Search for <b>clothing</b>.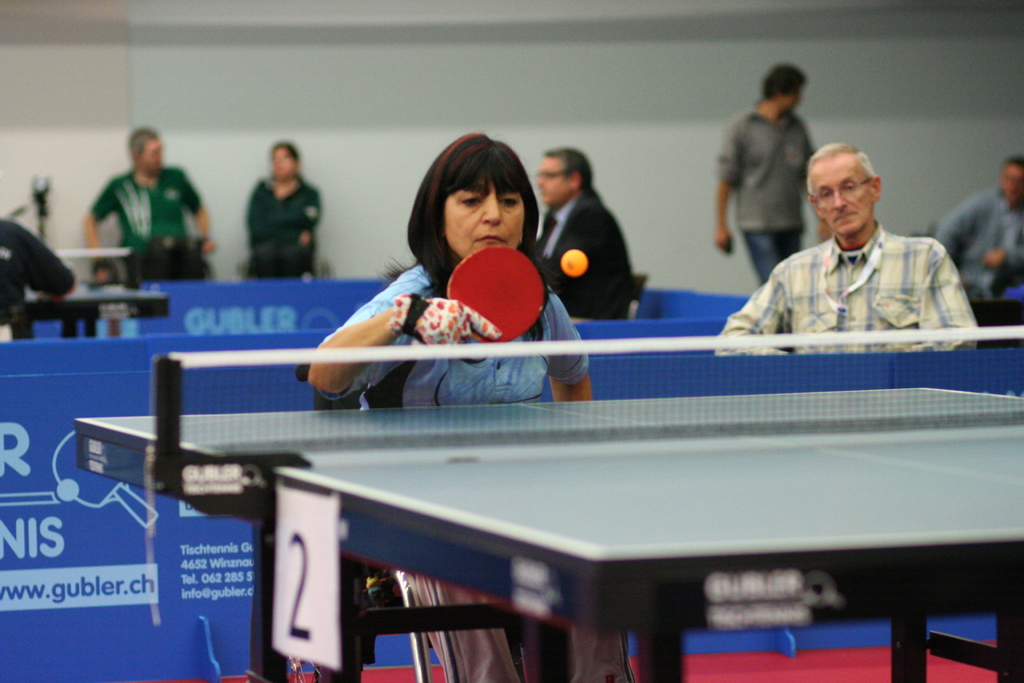
Found at (x1=741, y1=231, x2=813, y2=285).
